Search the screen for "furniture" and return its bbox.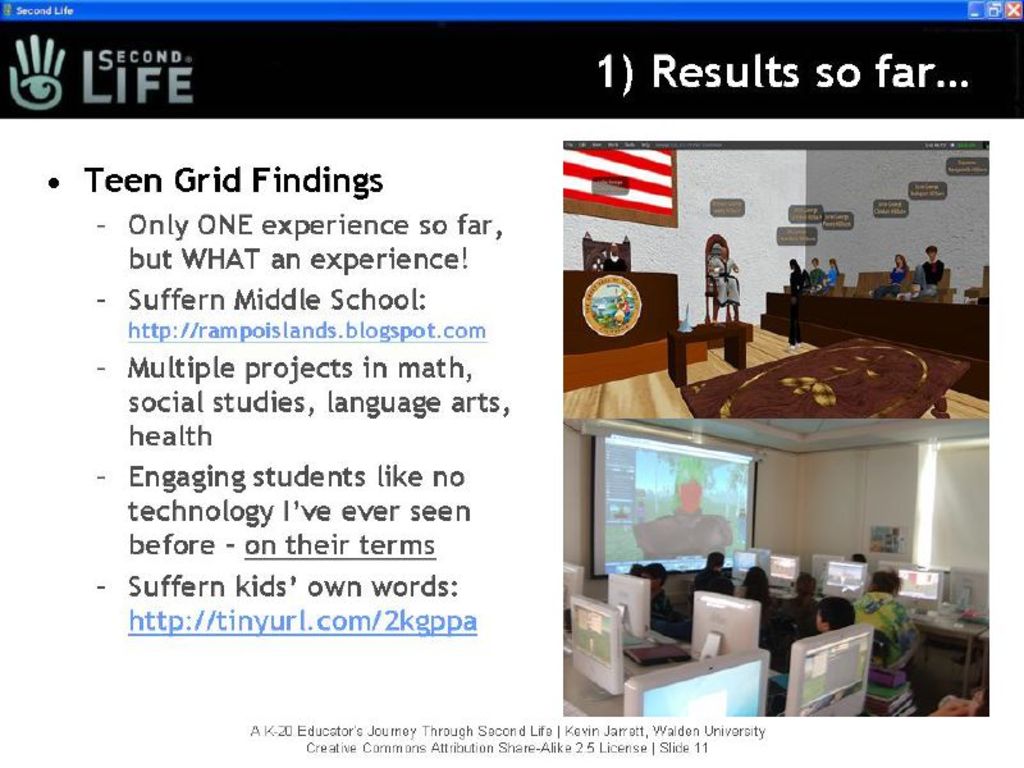
Found: x1=703 y1=232 x2=737 y2=315.
